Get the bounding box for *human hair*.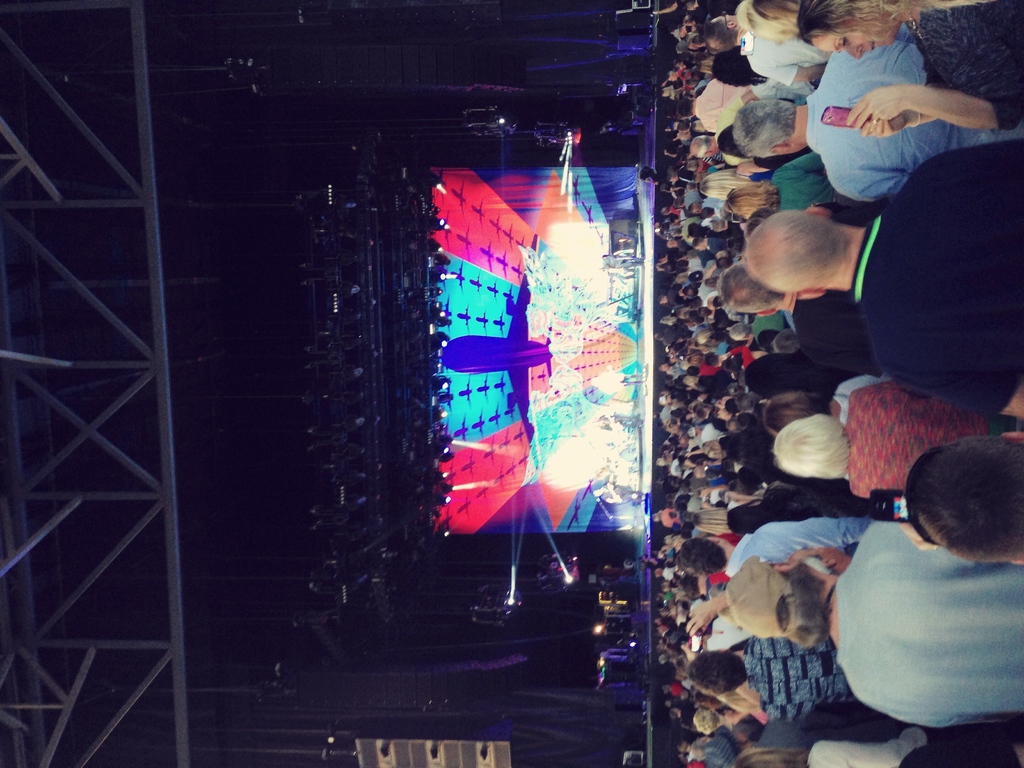
select_region(775, 415, 852, 481).
